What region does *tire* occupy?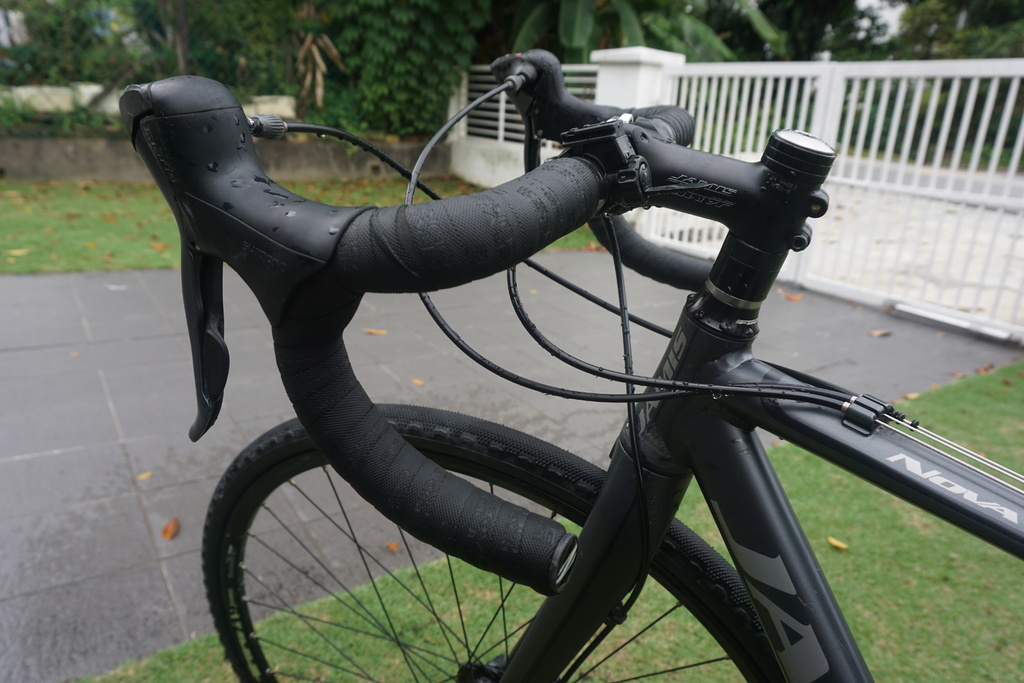
region(209, 399, 806, 679).
